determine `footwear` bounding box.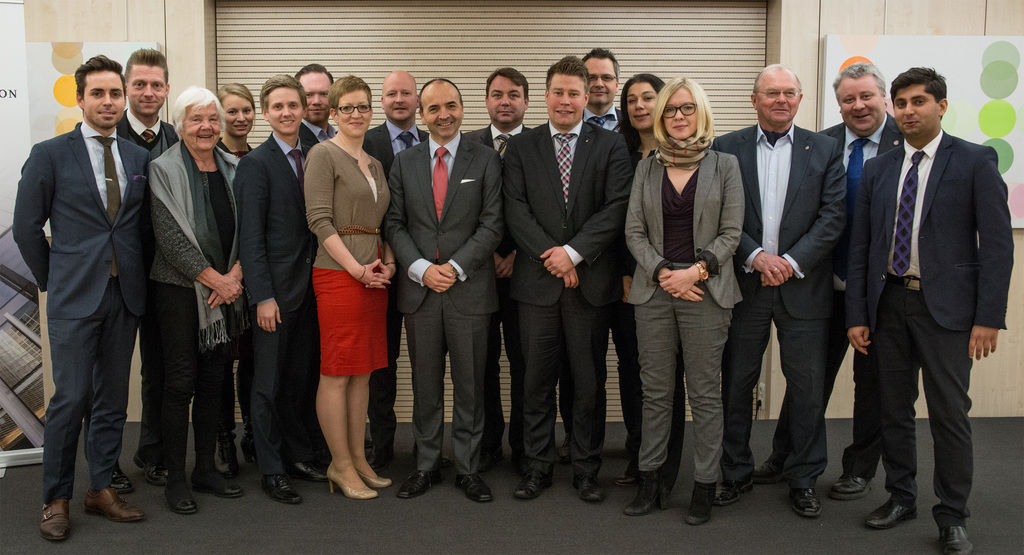
Determined: 680,483,726,527.
